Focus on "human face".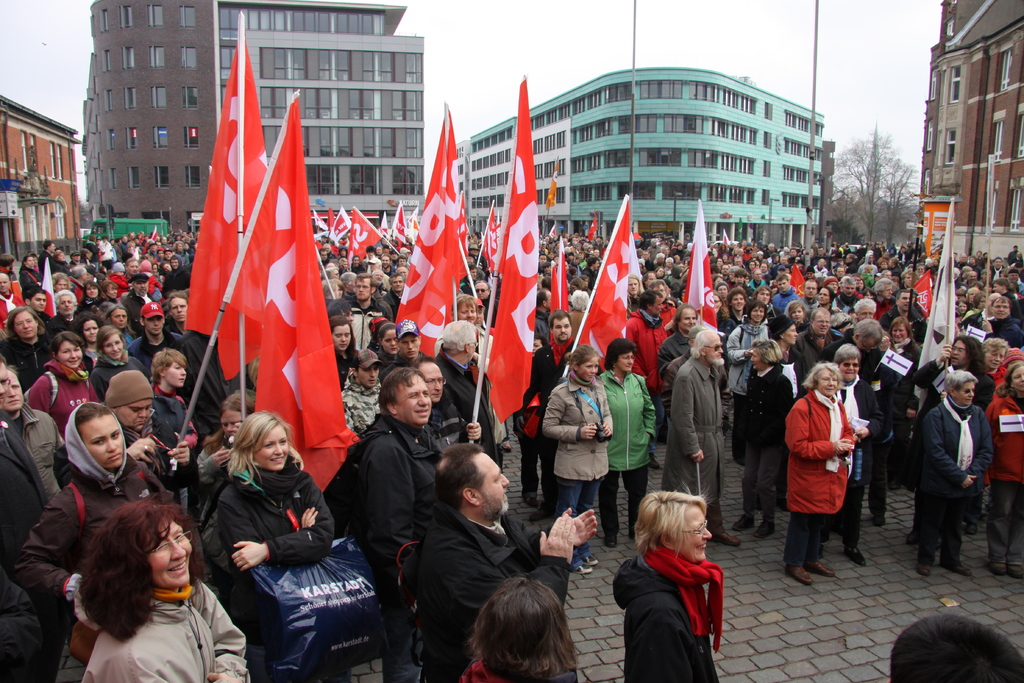
Focused at {"left": 133, "top": 279, "right": 150, "bottom": 294}.
